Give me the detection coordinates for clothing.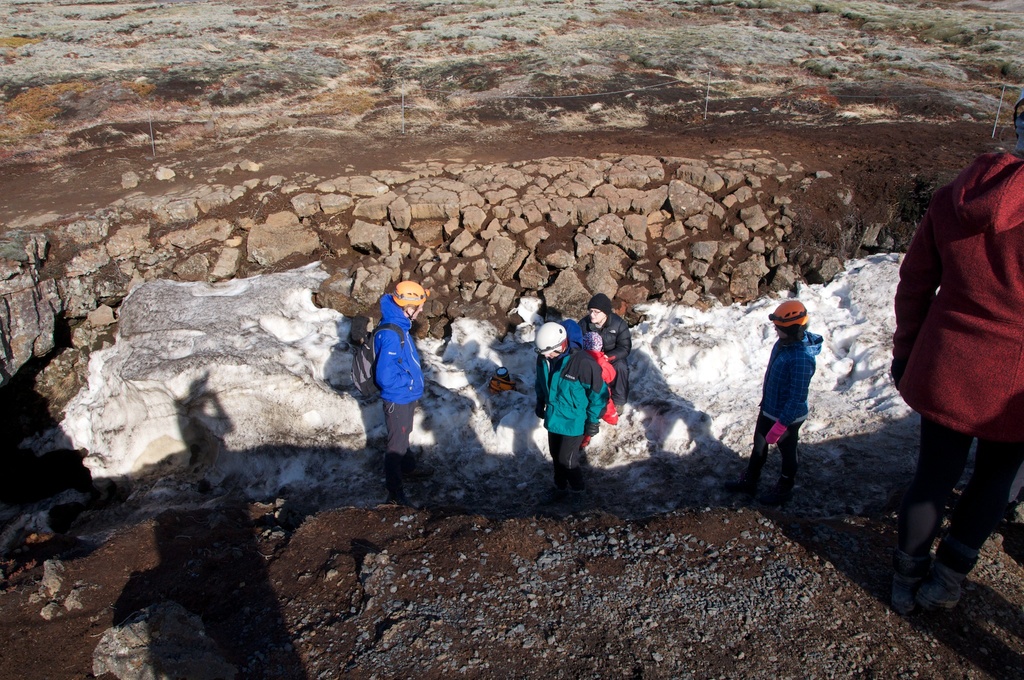
bbox(890, 138, 1023, 437).
